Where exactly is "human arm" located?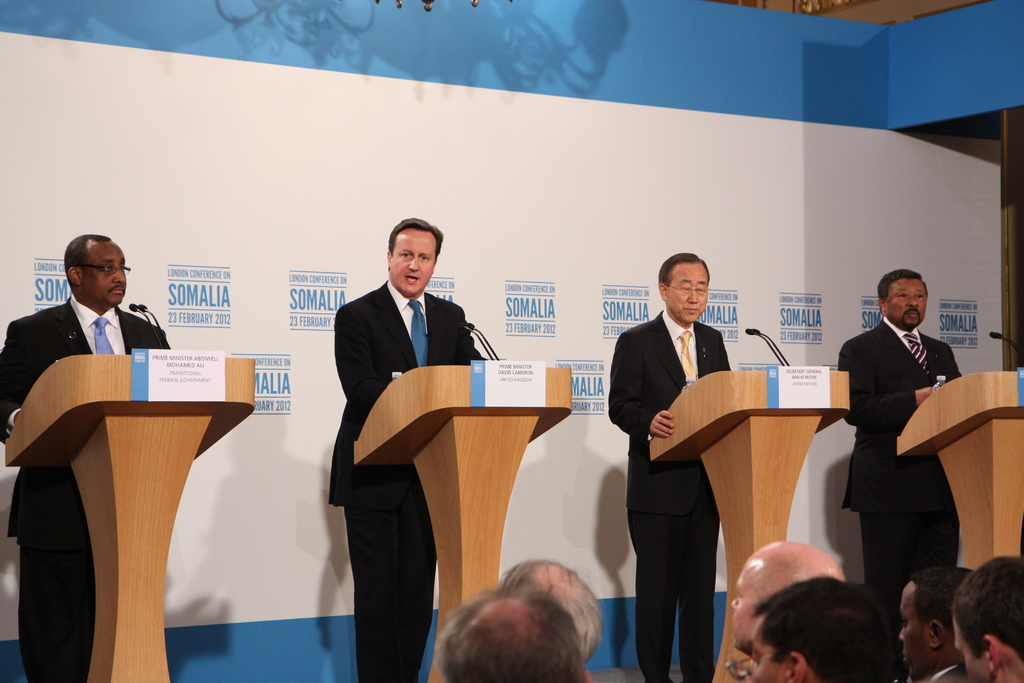
Its bounding box is pyautogui.locateOnScreen(342, 311, 401, 404).
